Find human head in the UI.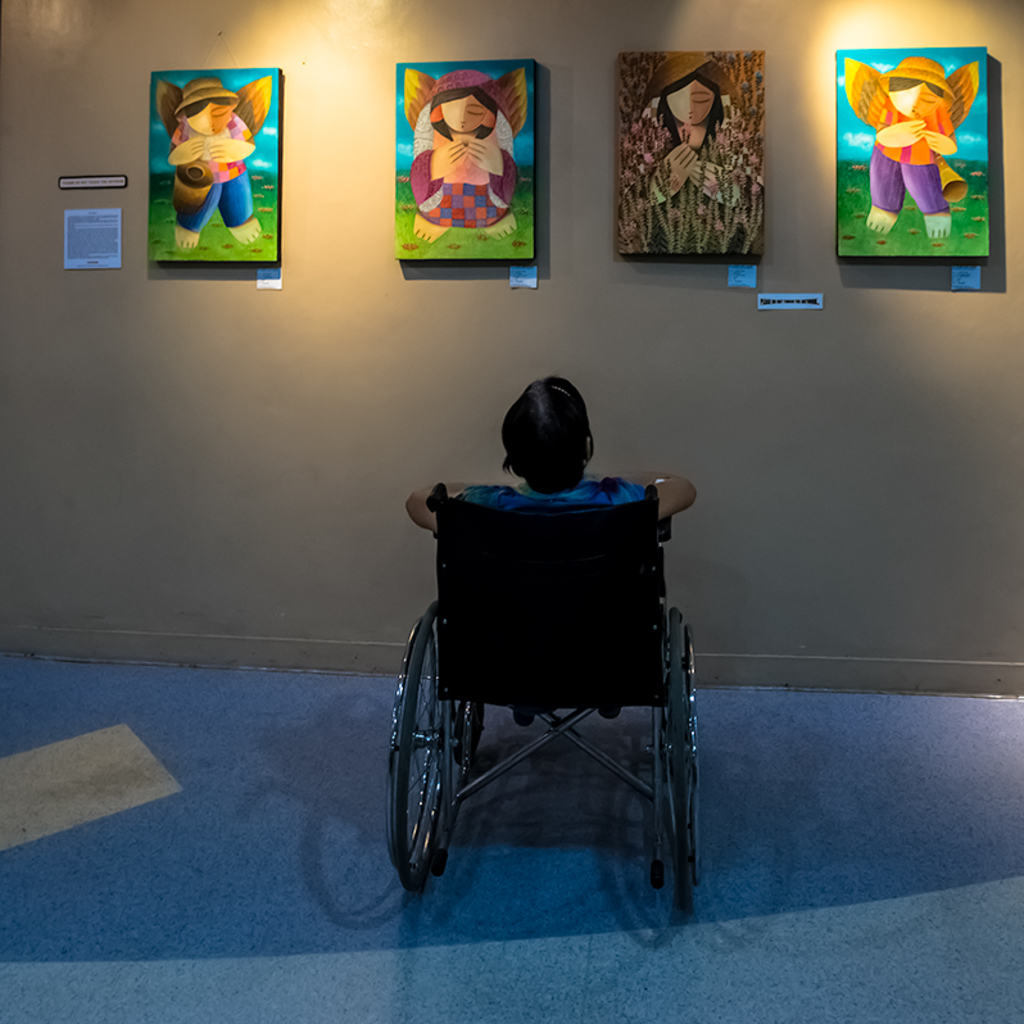
UI element at [178, 80, 239, 141].
